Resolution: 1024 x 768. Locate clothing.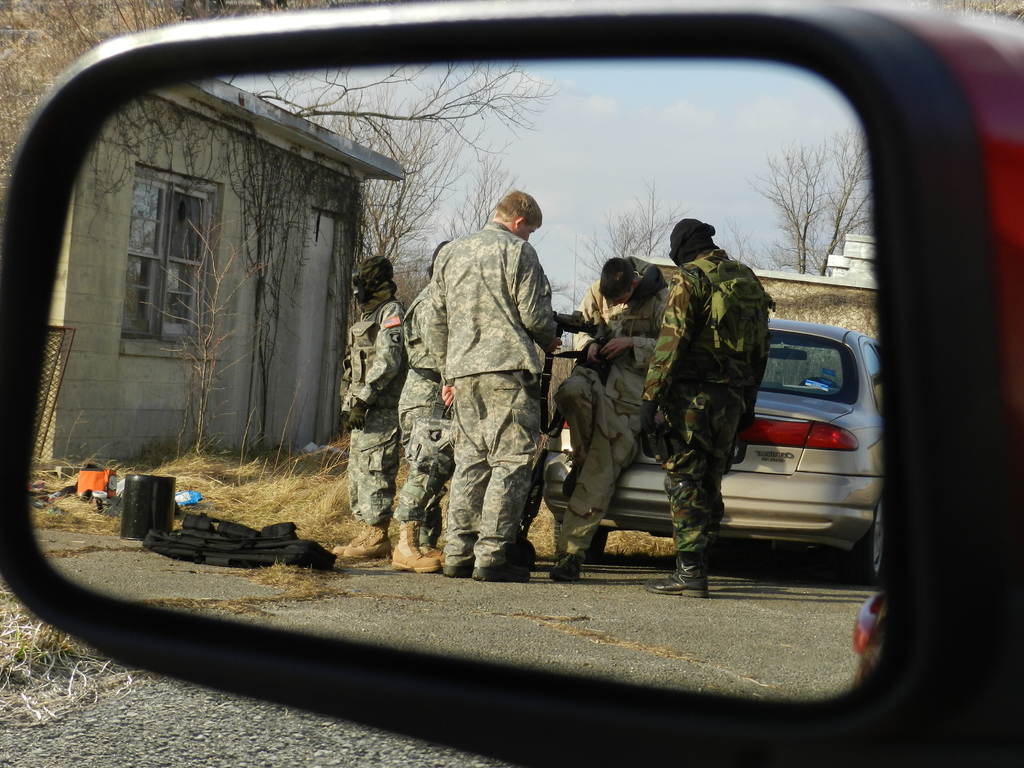
bbox=[431, 206, 552, 561].
